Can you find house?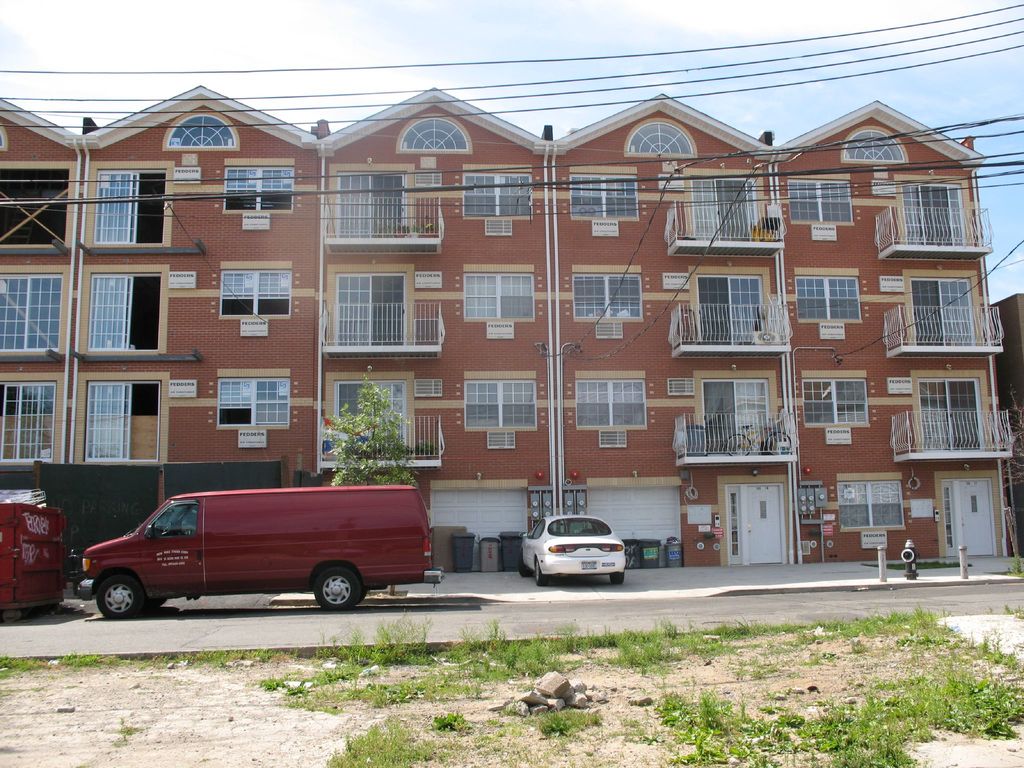
Yes, bounding box: select_region(309, 80, 557, 564).
